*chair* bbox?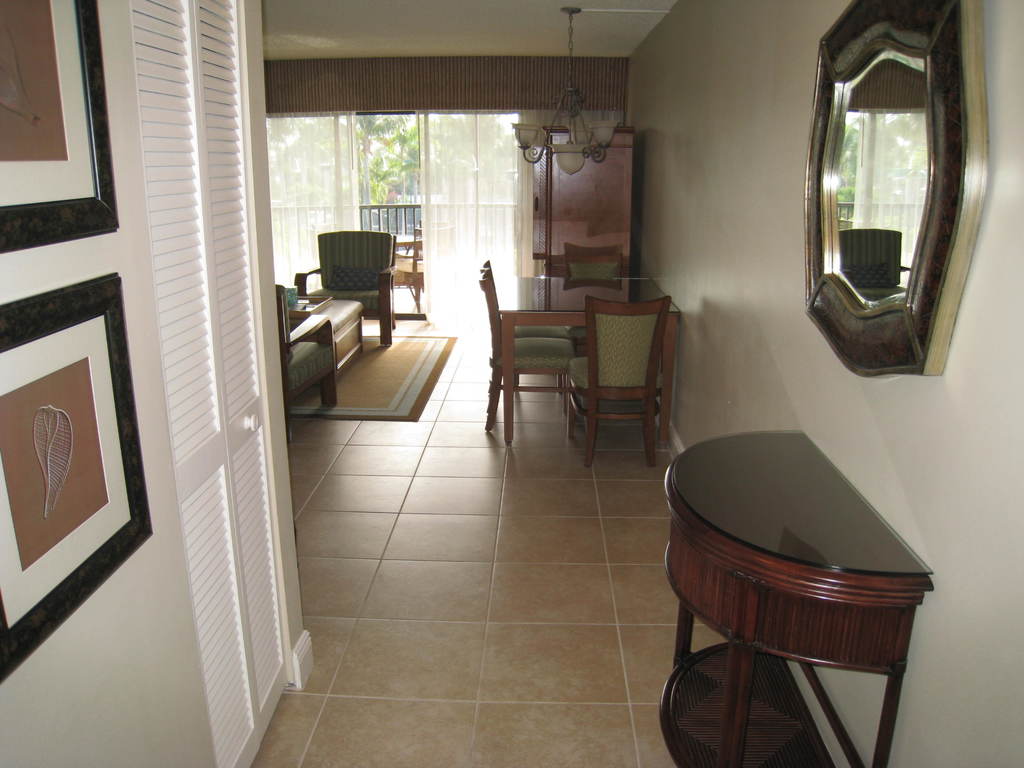
x1=543, y1=252, x2=625, y2=349
